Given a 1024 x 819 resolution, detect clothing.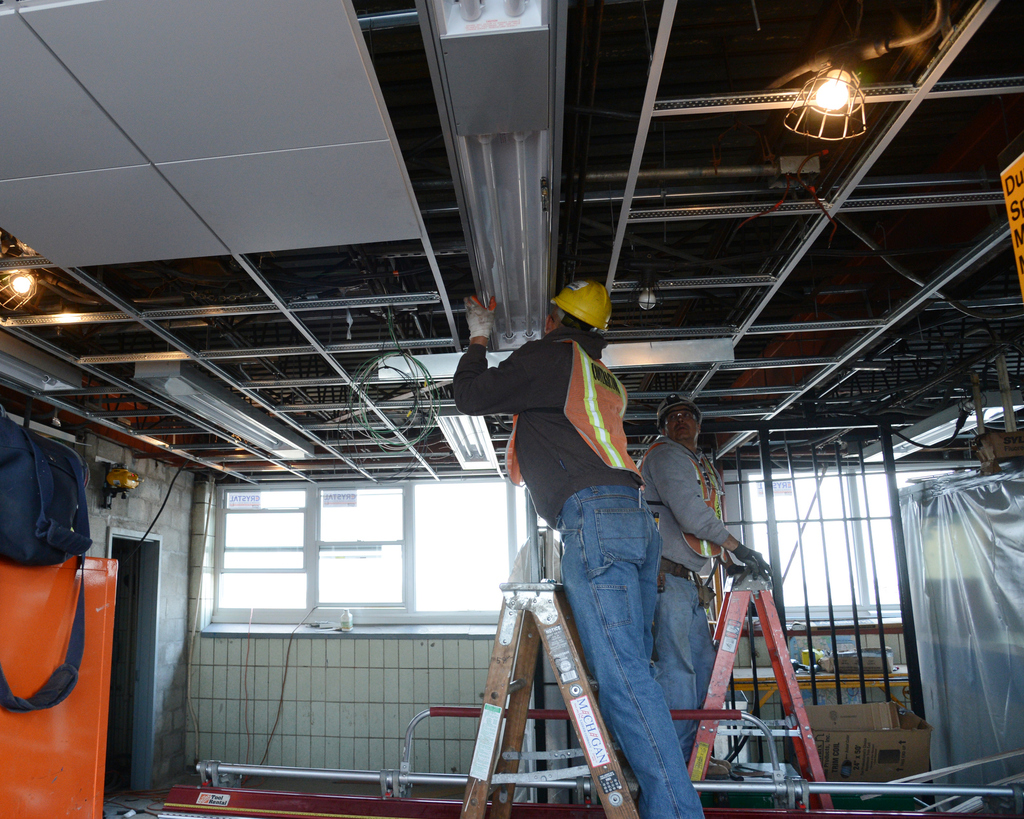
{"x1": 637, "y1": 437, "x2": 727, "y2": 760}.
